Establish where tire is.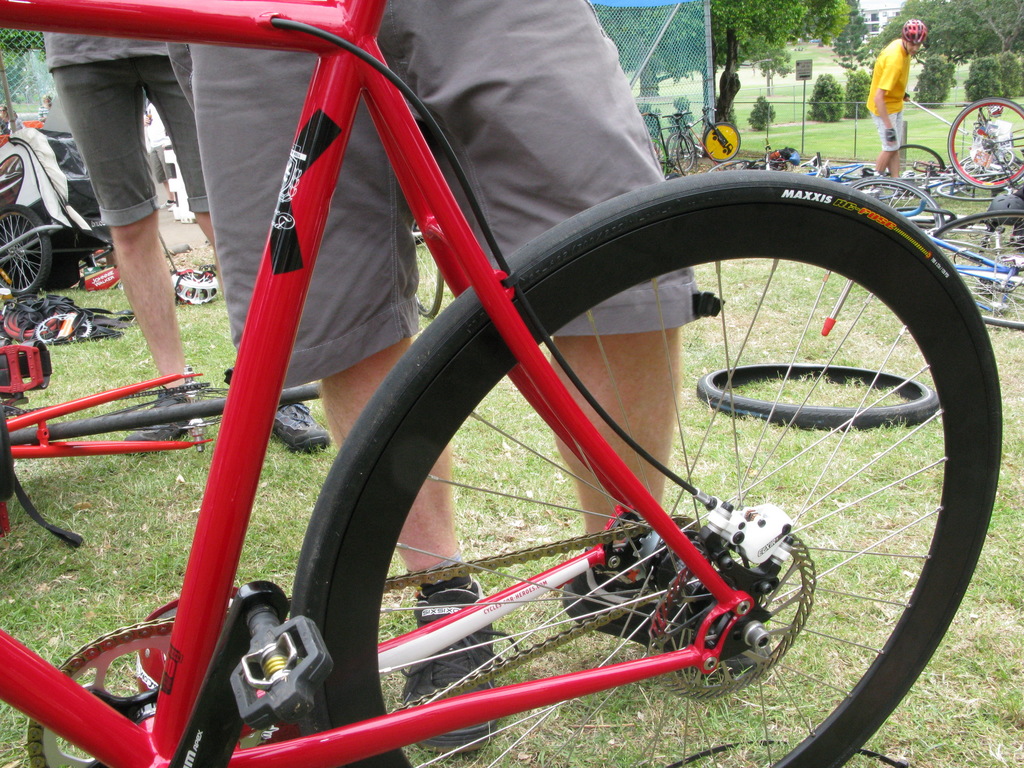
Established at select_region(666, 134, 697, 172).
